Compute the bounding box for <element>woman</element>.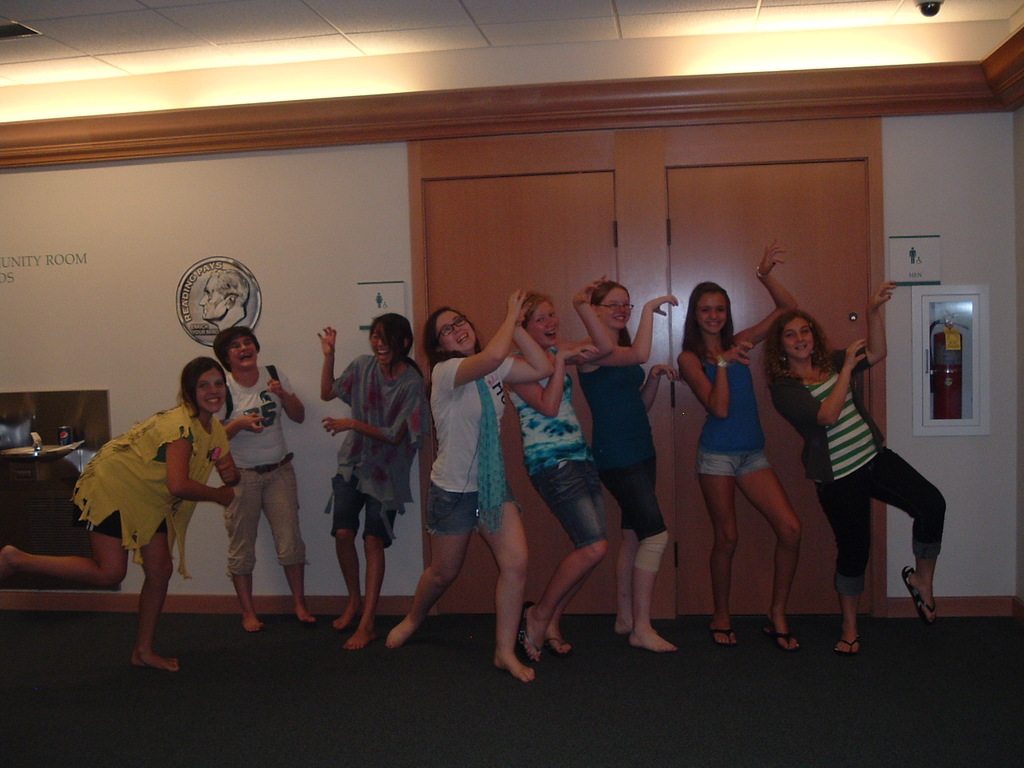
Rect(571, 271, 685, 657).
